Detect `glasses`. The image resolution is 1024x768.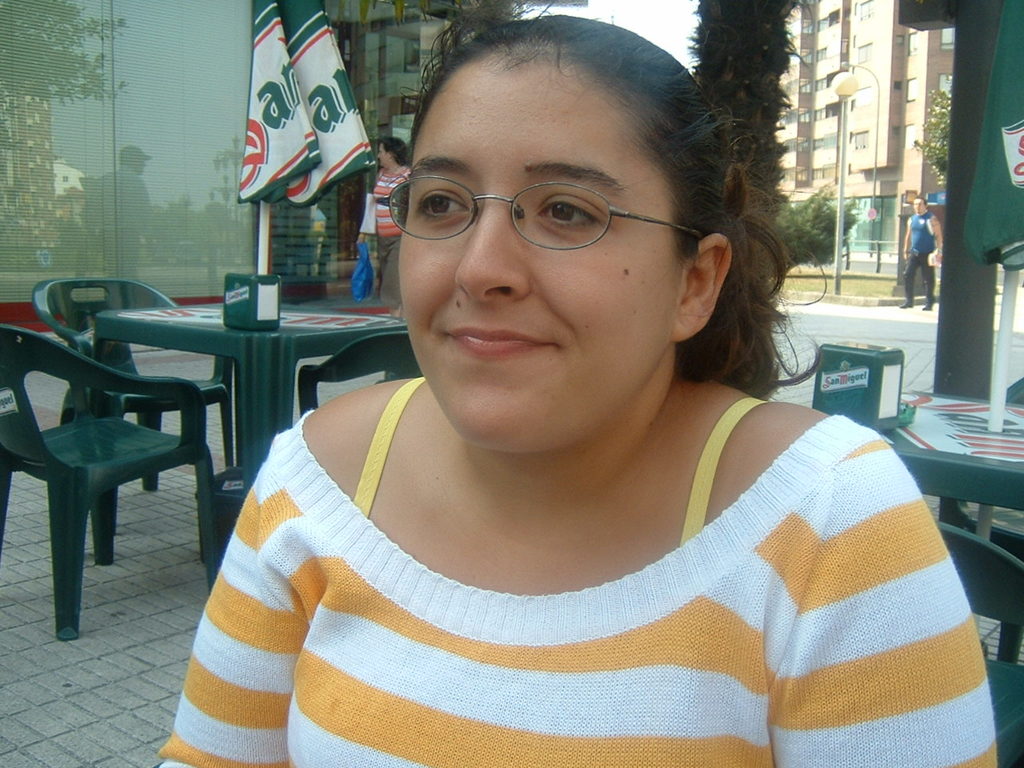
[385,174,714,249].
